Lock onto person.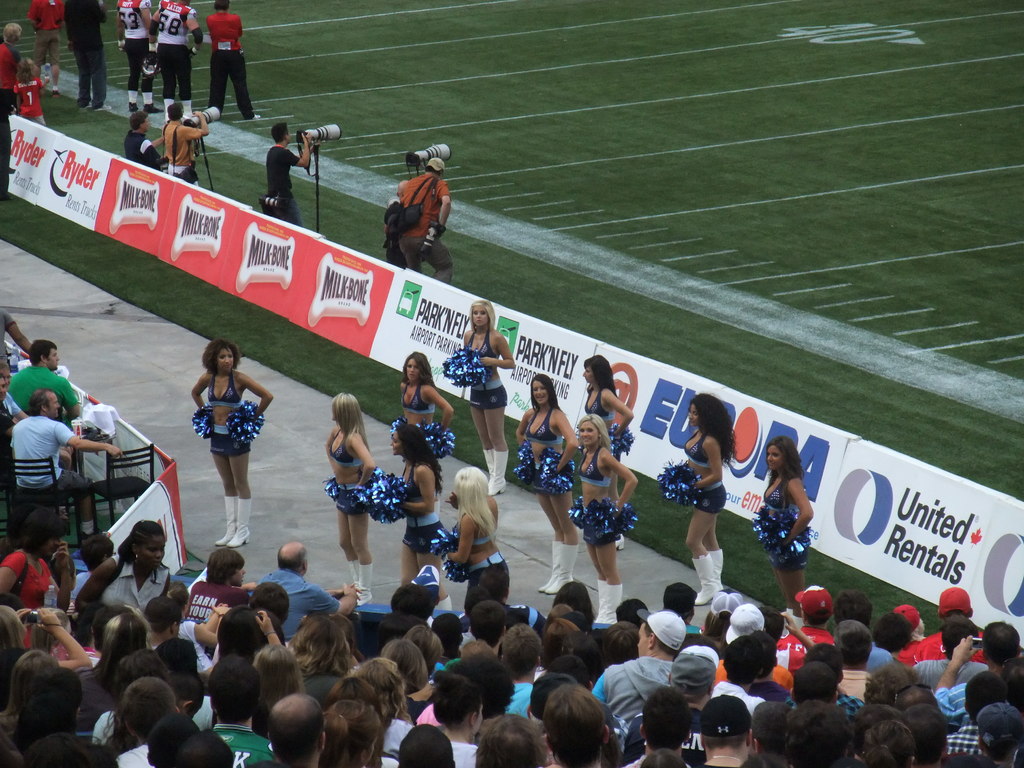
Locked: 0:18:27:161.
